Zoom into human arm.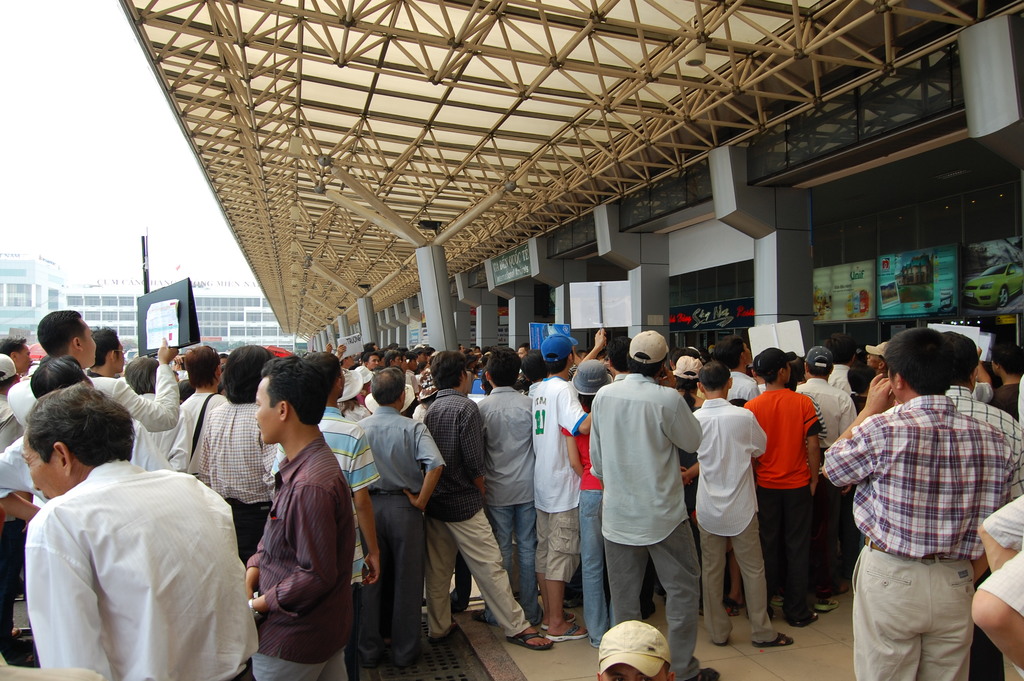
Zoom target: (121, 327, 179, 434).
